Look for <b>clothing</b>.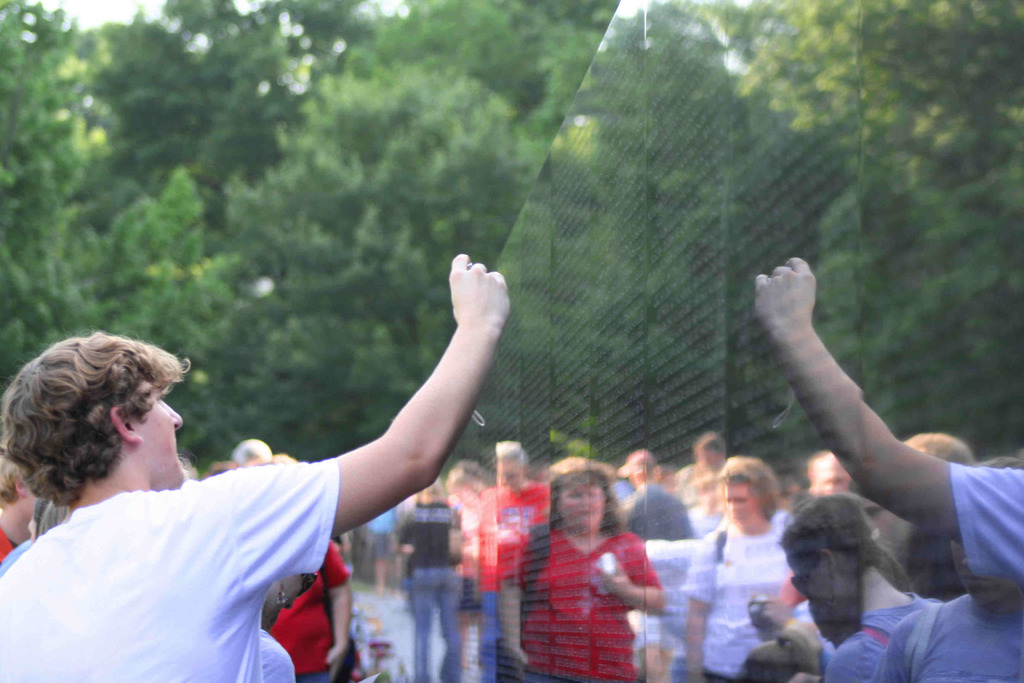
Found: [264, 536, 356, 682].
